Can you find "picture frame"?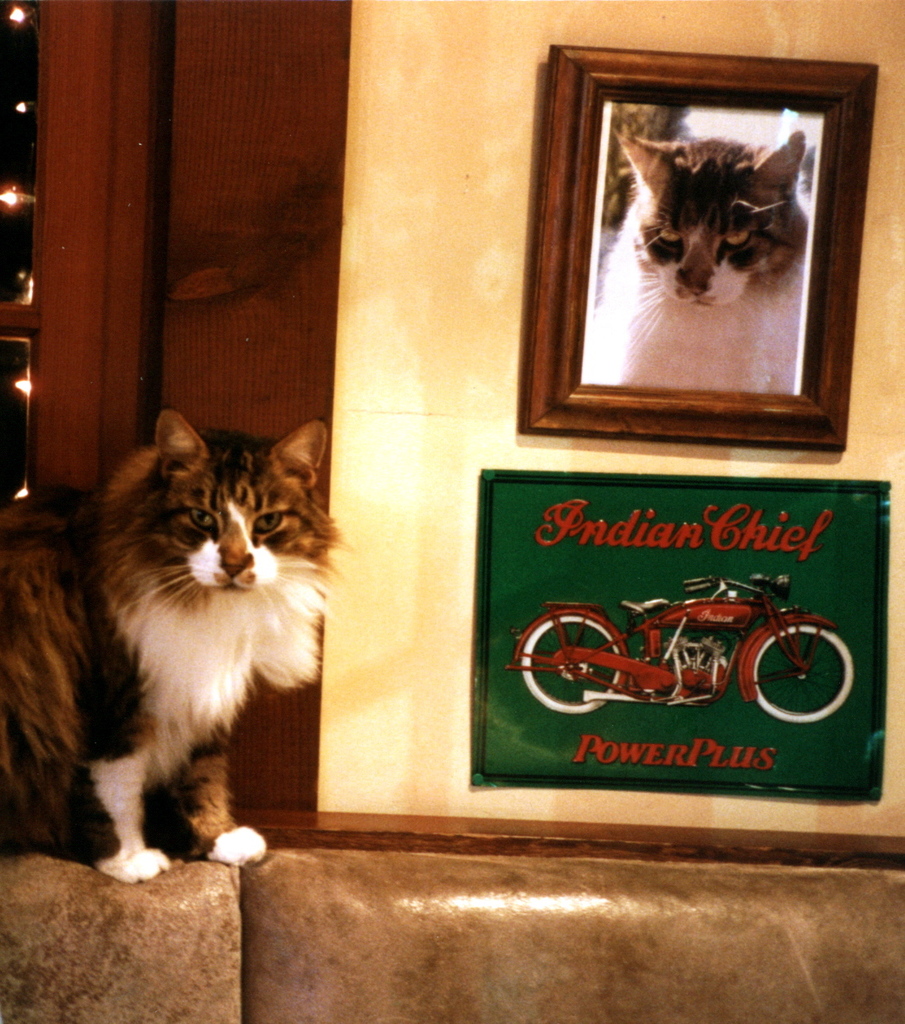
Yes, bounding box: 521 48 877 452.
